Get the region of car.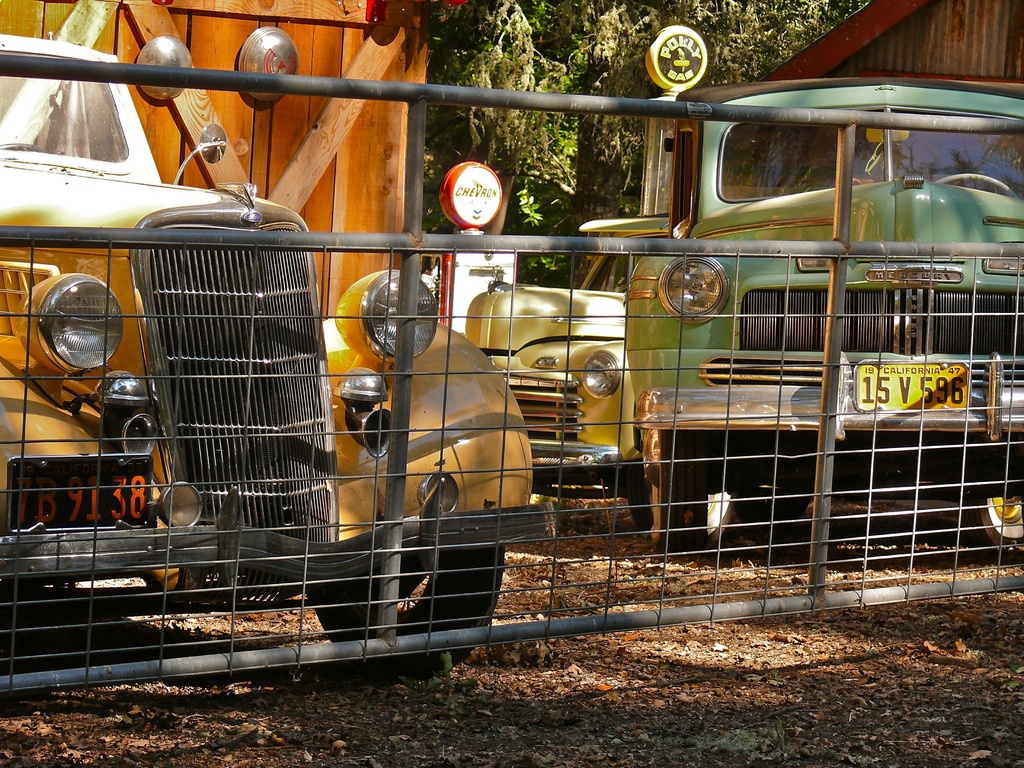
pyautogui.locateOnScreen(464, 210, 664, 525).
